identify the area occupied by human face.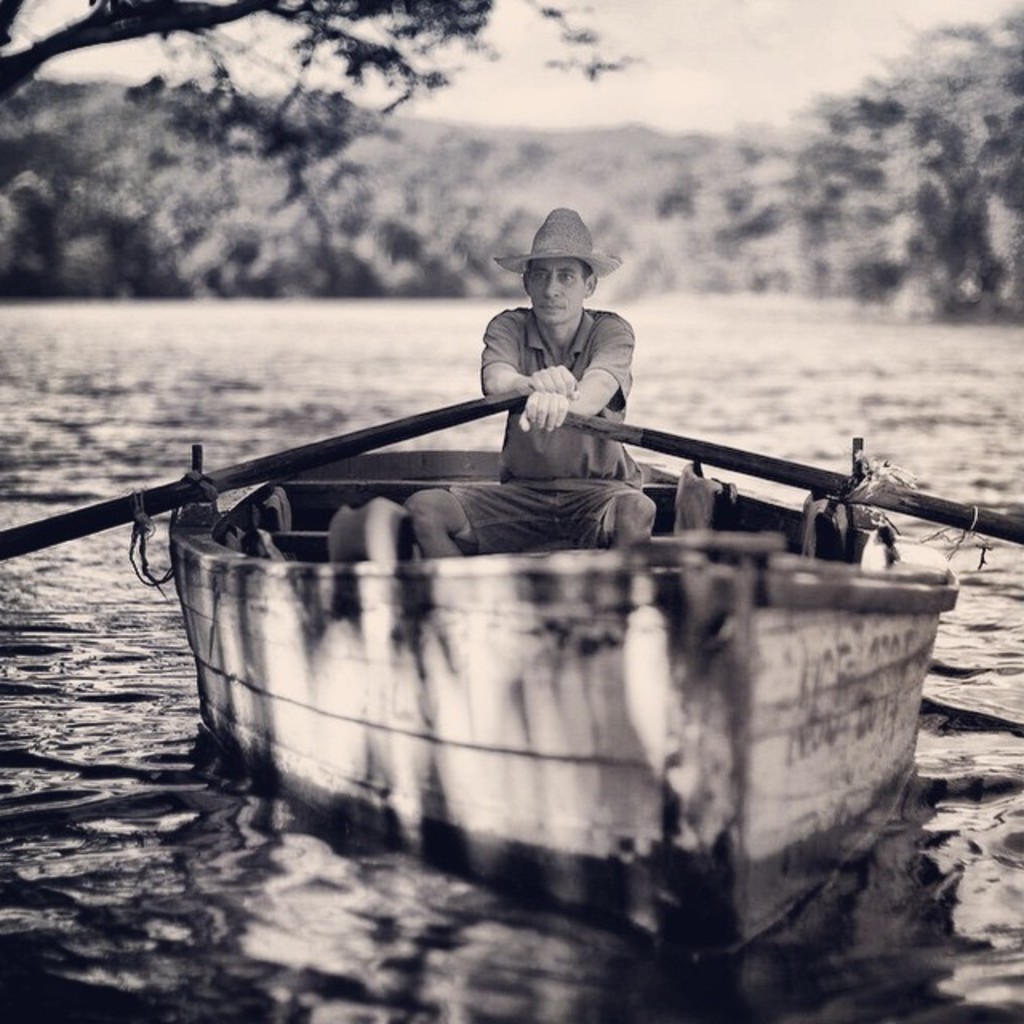
Area: <box>522,258,584,322</box>.
